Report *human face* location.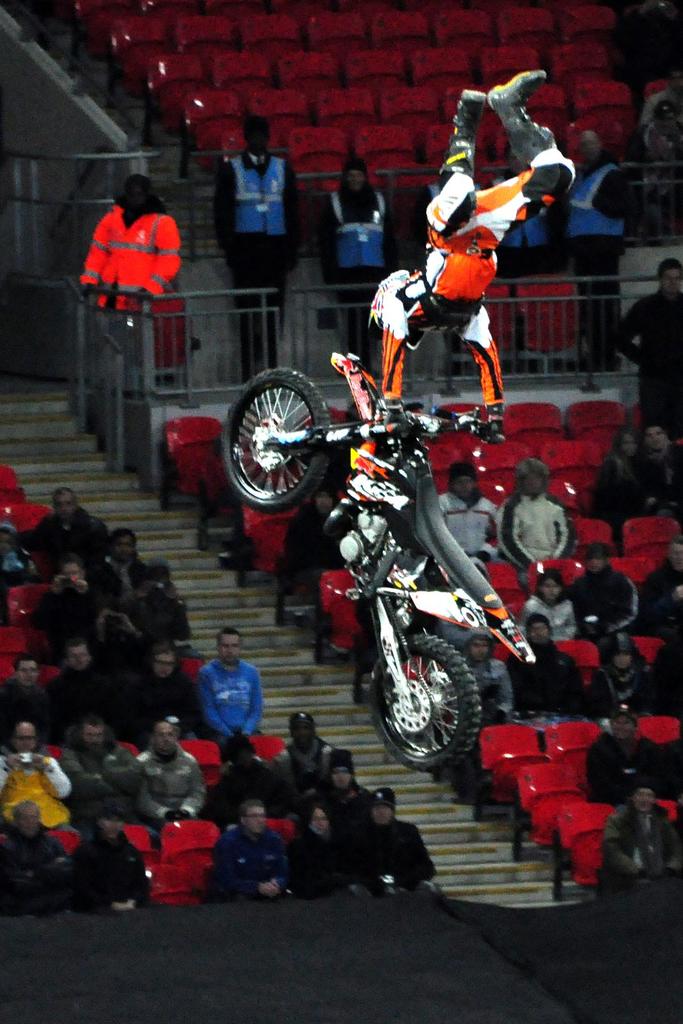
Report: (left=373, top=803, right=394, bottom=829).
